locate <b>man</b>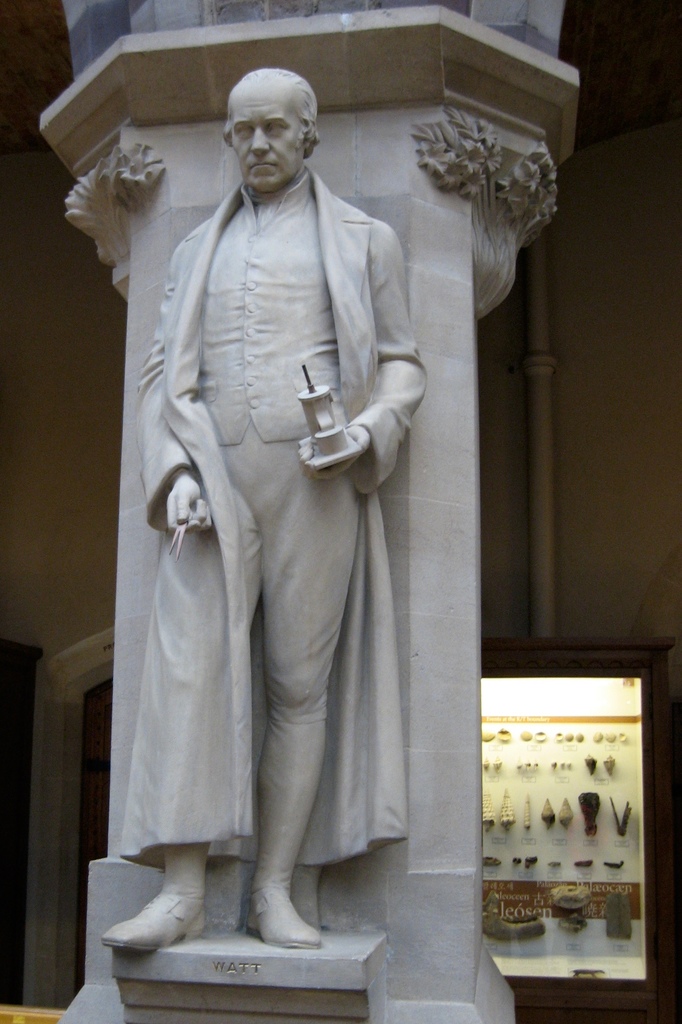
region(115, 42, 441, 937)
